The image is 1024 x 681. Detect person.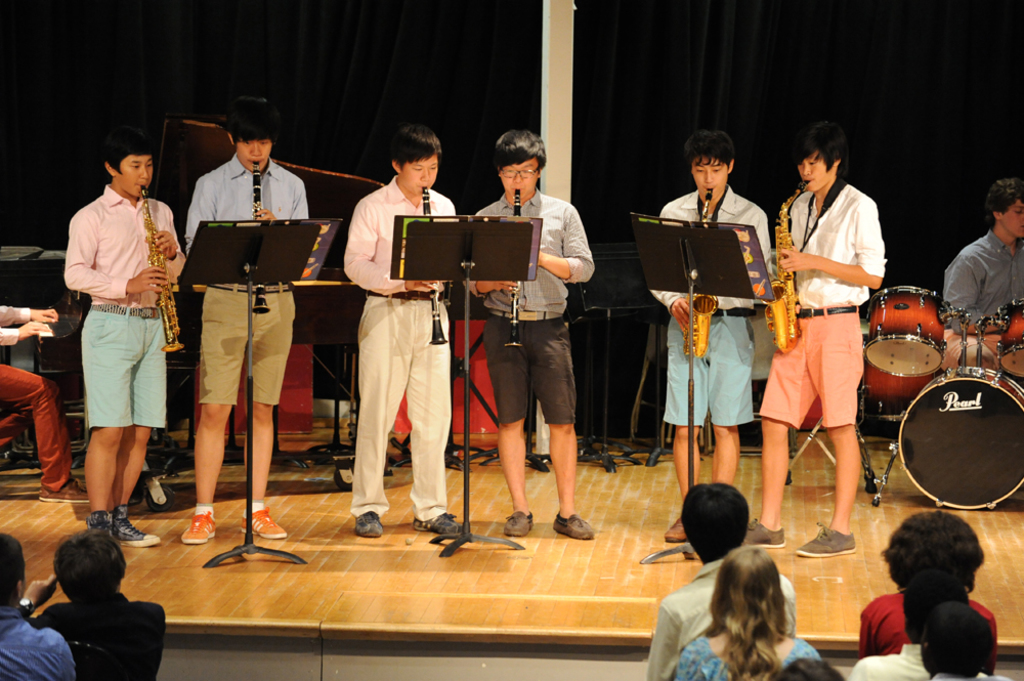
Detection: (left=672, top=550, right=816, bottom=680).
